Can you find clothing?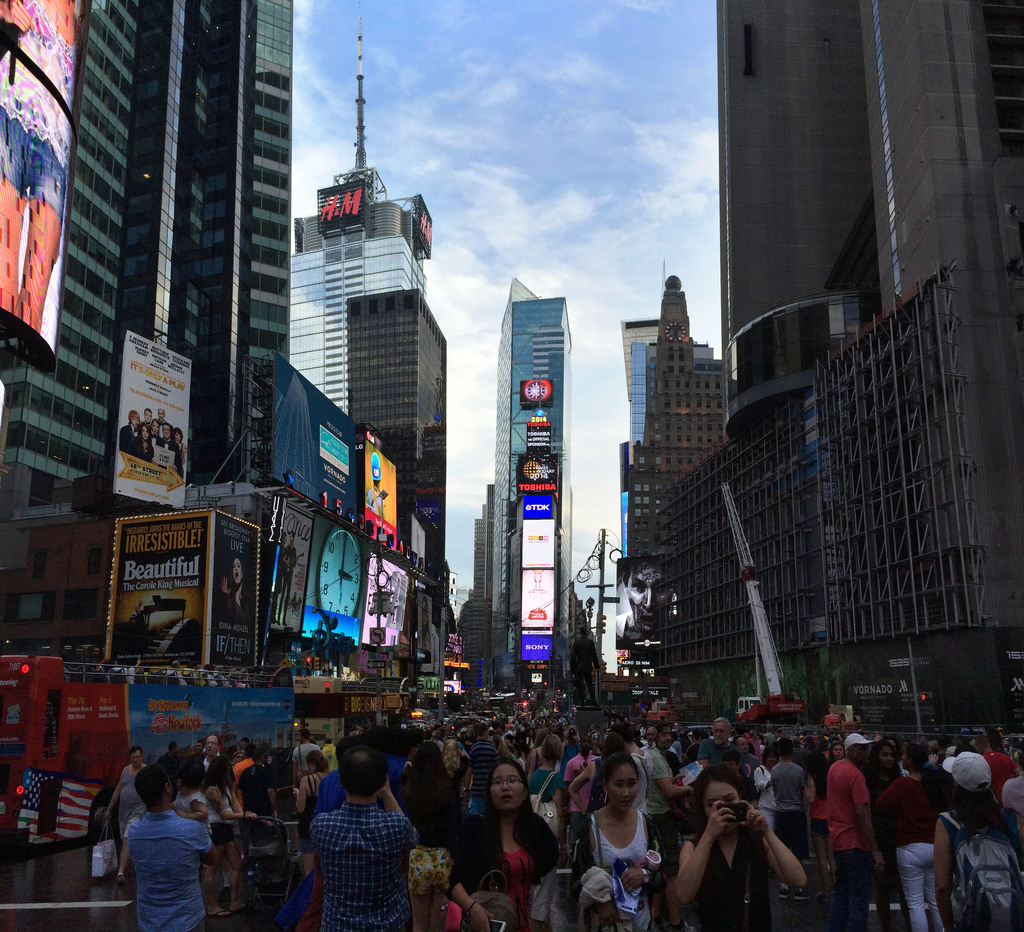
Yes, bounding box: box=[876, 764, 932, 924].
